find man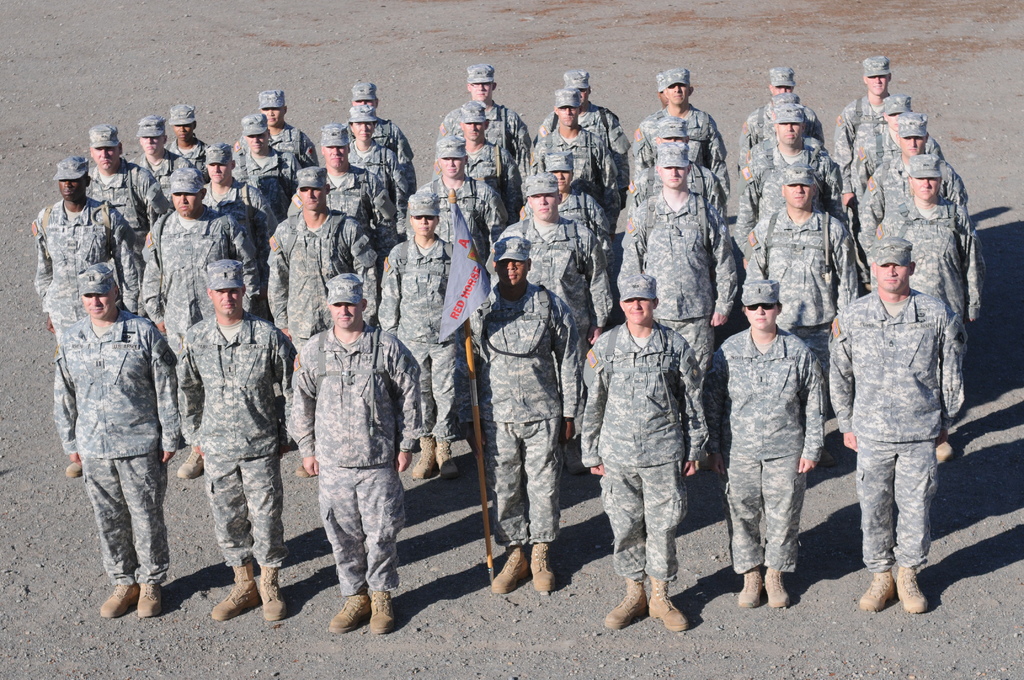
518 142 611 293
